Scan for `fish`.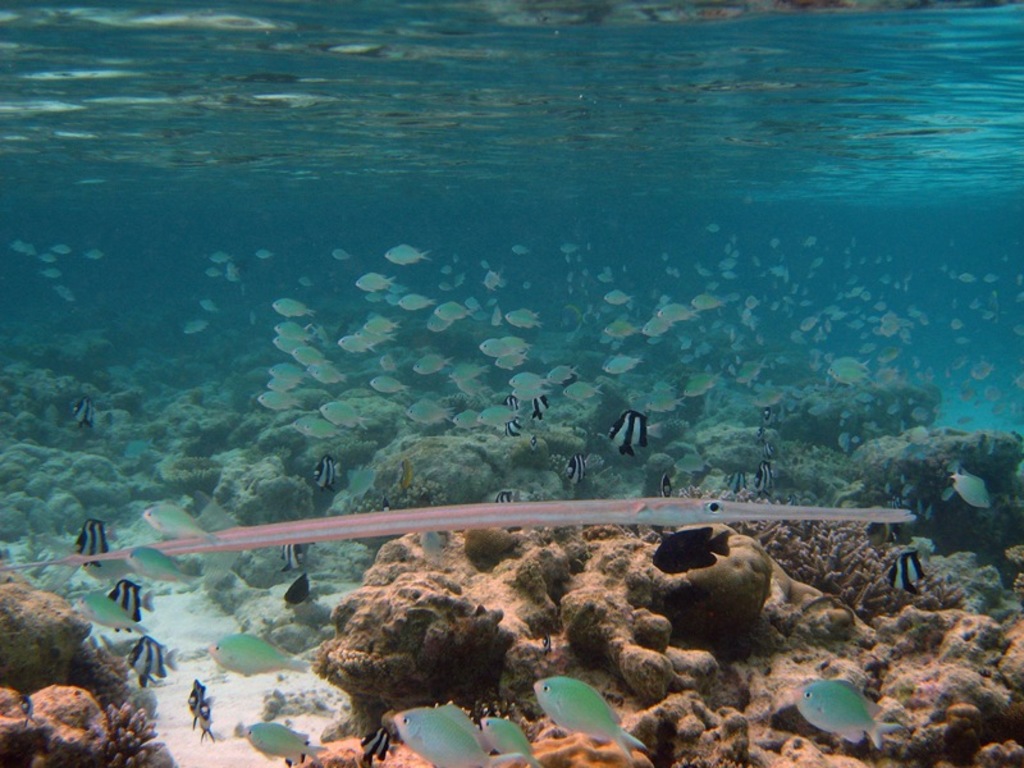
Scan result: bbox(55, 283, 72, 302).
